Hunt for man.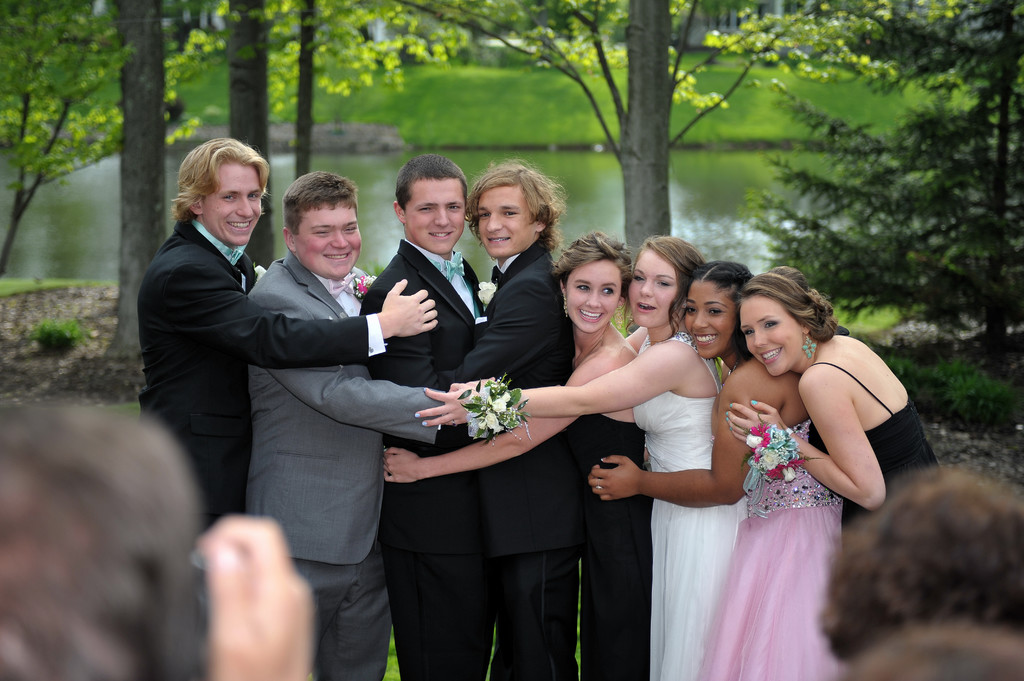
Hunted down at <box>422,161,572,680</box>.
